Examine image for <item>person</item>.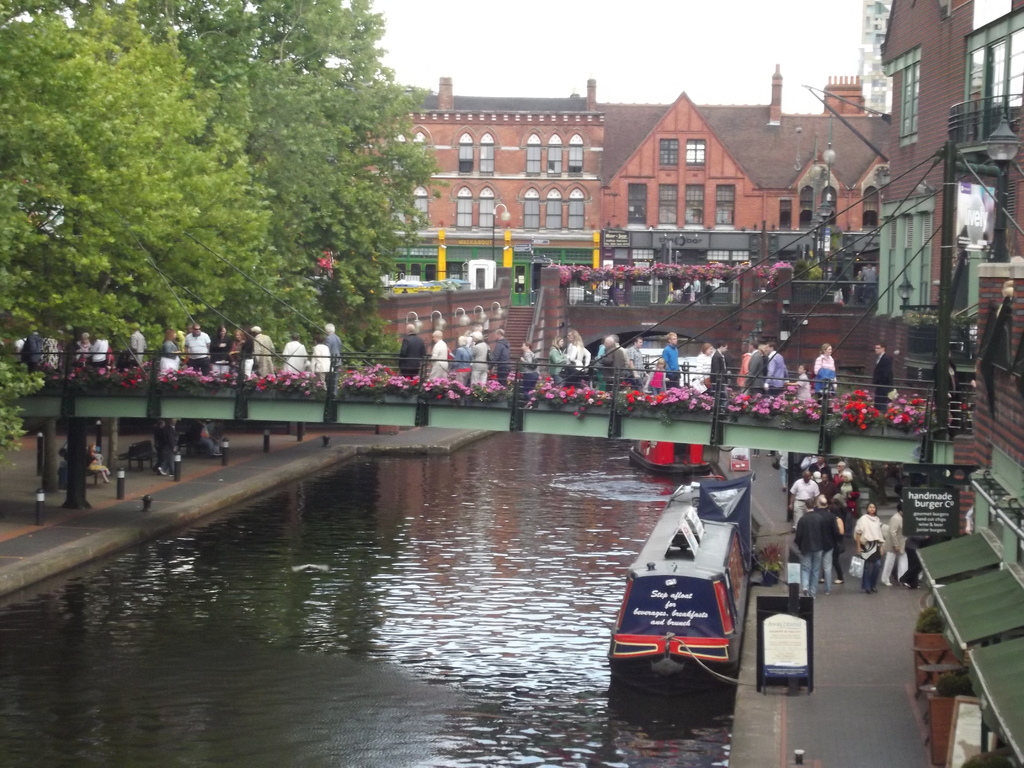
Examination result: 400,322,514,381.
